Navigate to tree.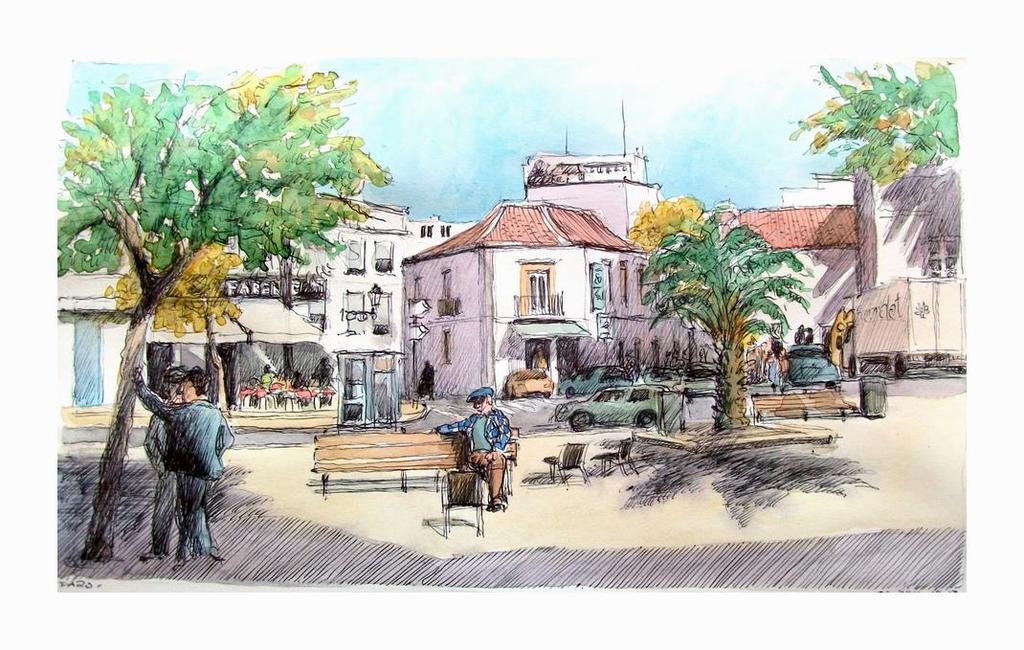
Navigation target: left=636, top=209, right=817, bottom=424.
